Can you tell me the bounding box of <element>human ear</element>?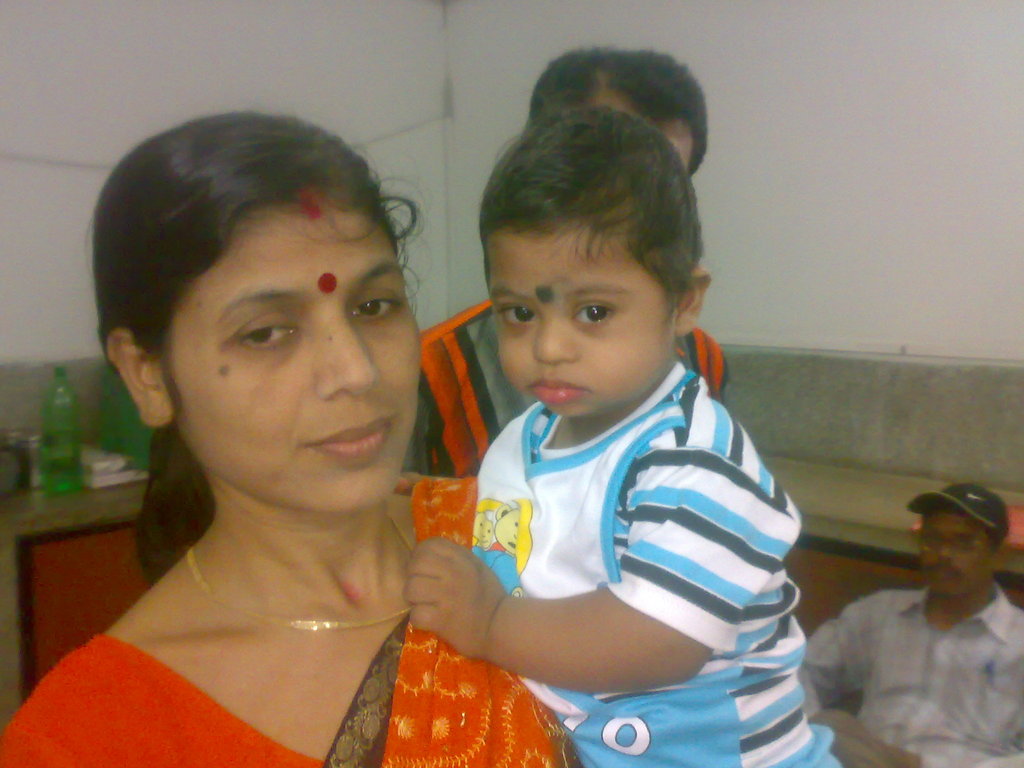
(left=993, top=545, right=1011, bottom=572).
